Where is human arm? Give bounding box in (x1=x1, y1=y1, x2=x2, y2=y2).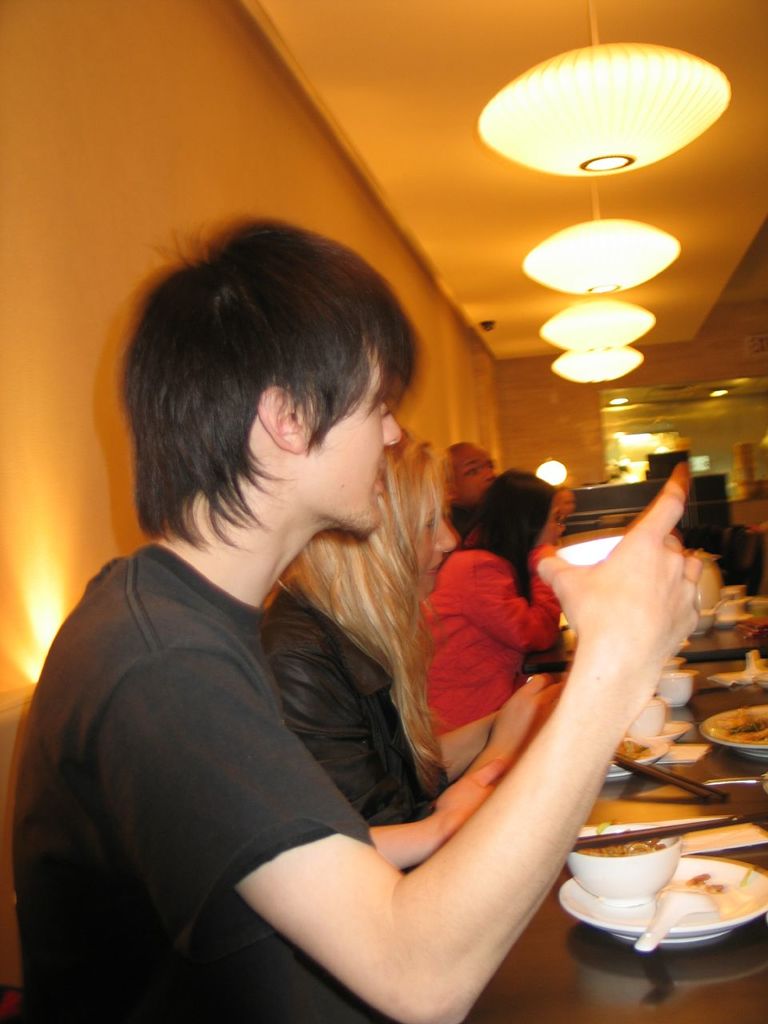
(x1=258, y1=614, x2=510, y2=881).
